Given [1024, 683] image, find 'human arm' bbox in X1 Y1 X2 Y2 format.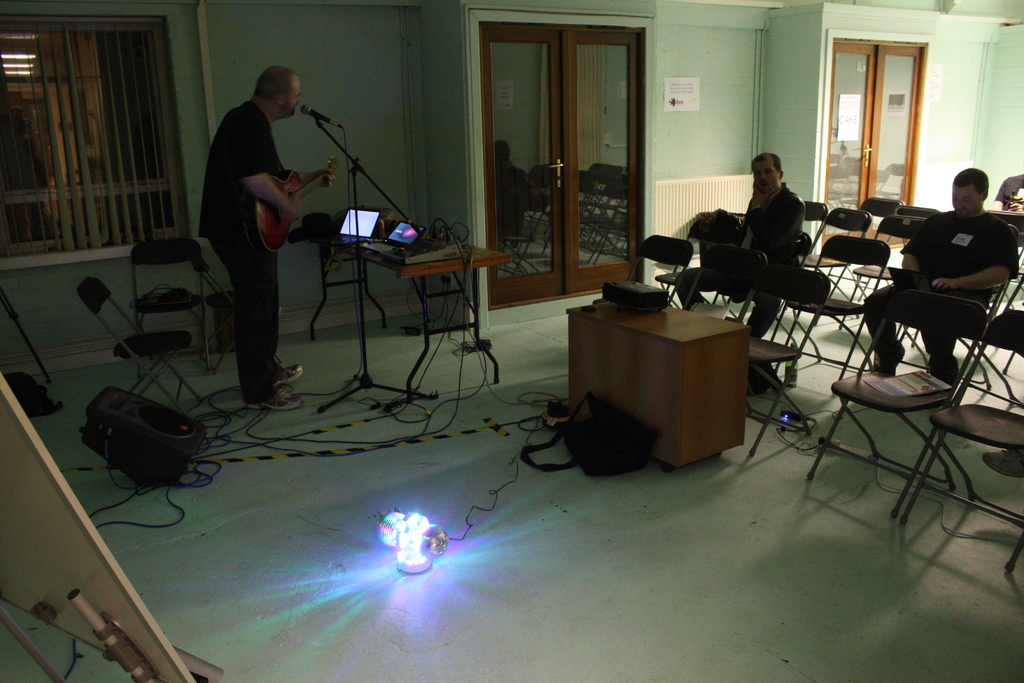
244 117 304 224.
